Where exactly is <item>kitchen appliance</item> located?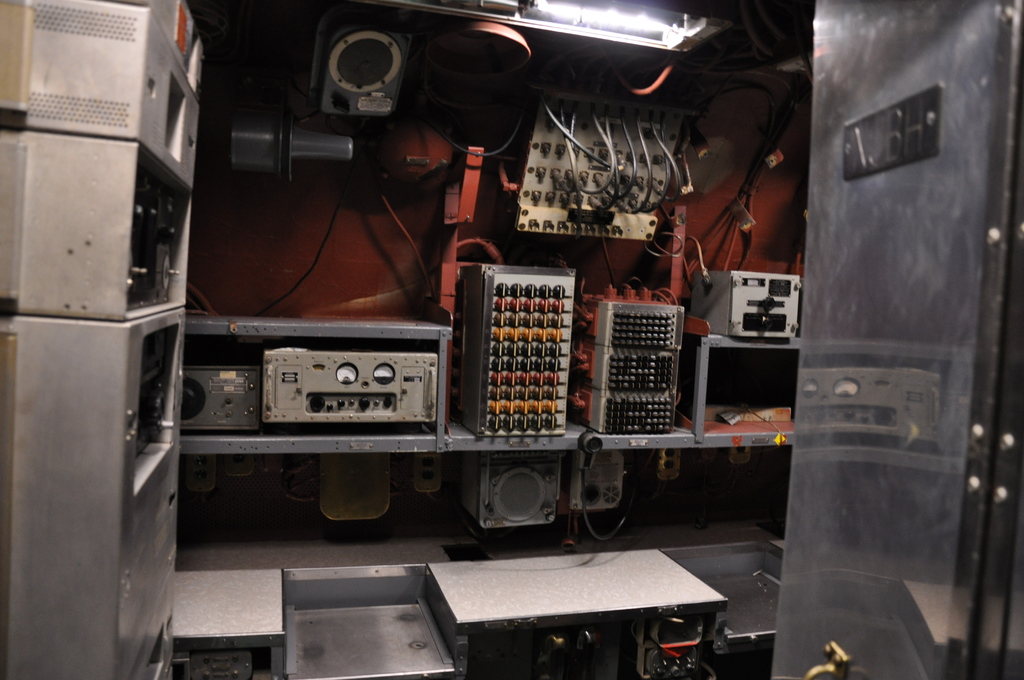
Its bounding box is bbox=[11, 13, 243, 591].
